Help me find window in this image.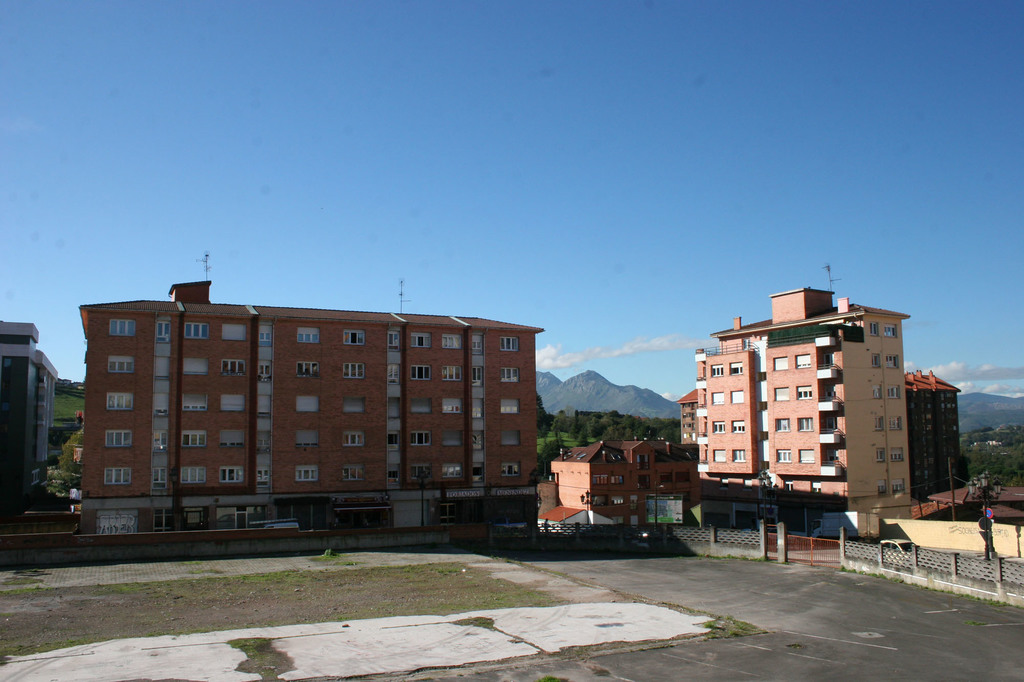
Found it: rect(259, 467, 269, 486).
